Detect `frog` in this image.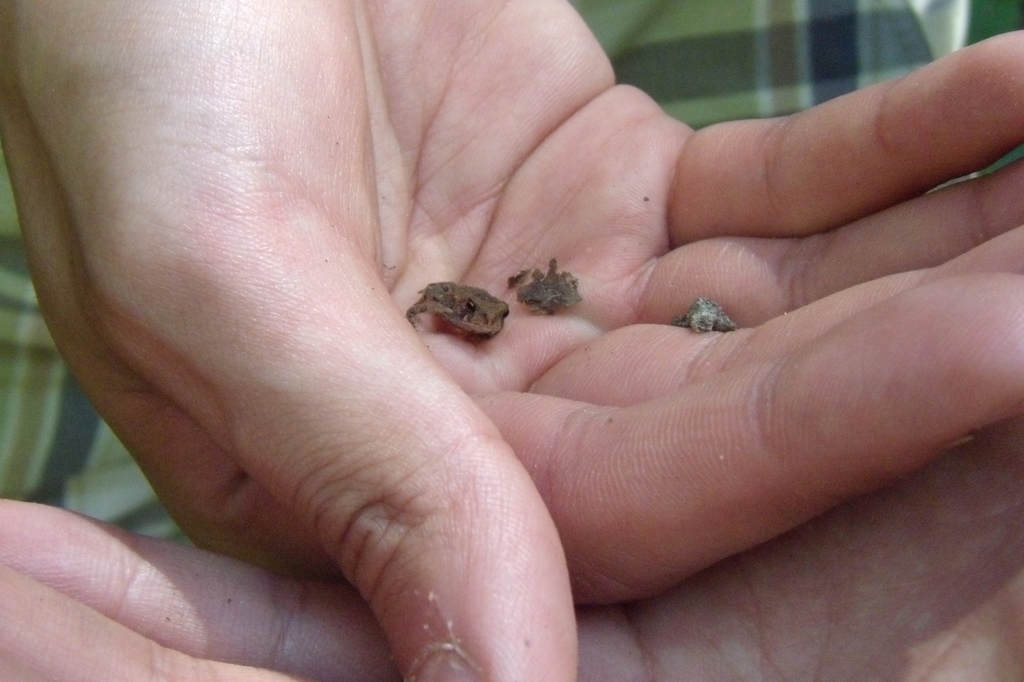
Detection: left=670, top=293, right=737, bottom=333.
